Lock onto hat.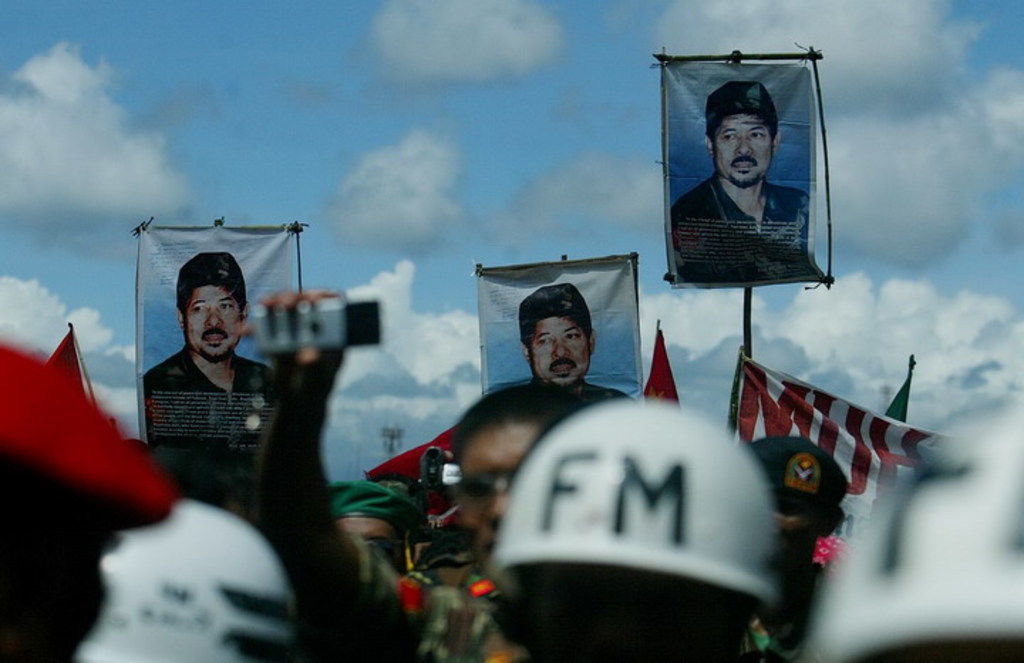
Locked: crop(745, 440, 850, 511).
